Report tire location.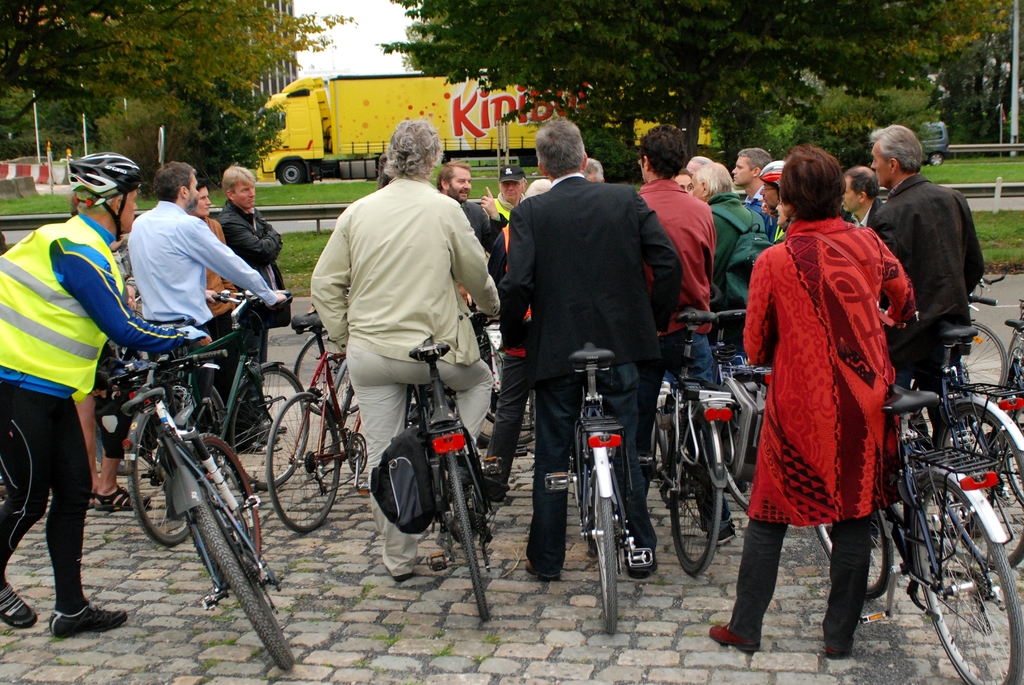
Report: crop(950, 316, 1009, 421).
